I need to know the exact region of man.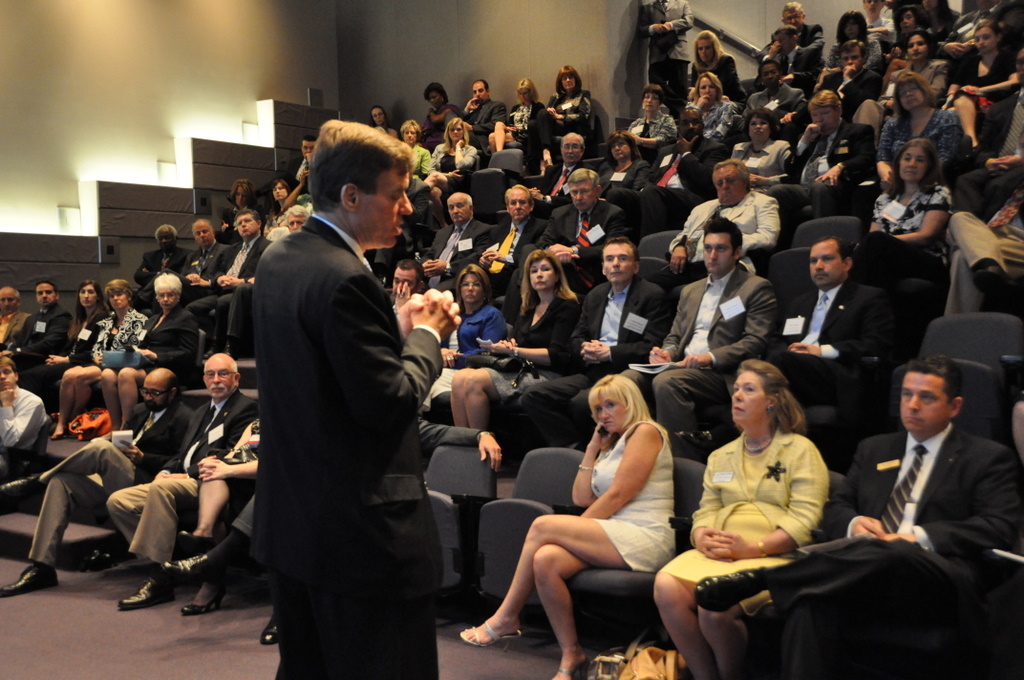
Region: box(0, 365, 196, 598).
